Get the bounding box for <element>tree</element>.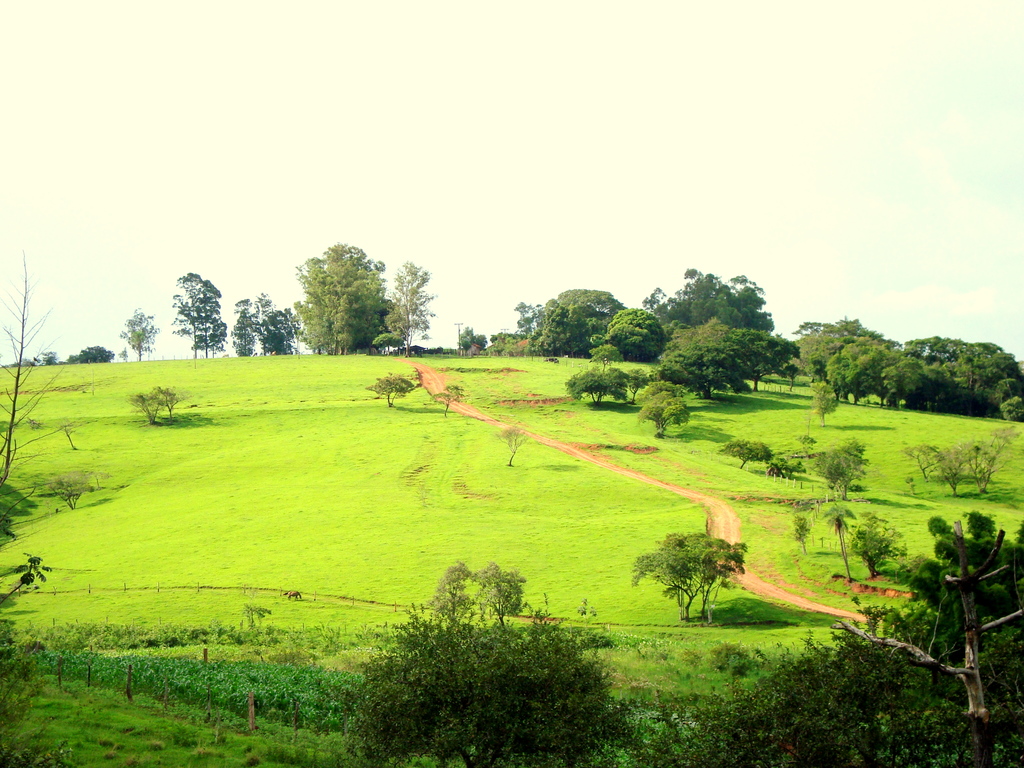
detection(283, 240, 392, 358).
